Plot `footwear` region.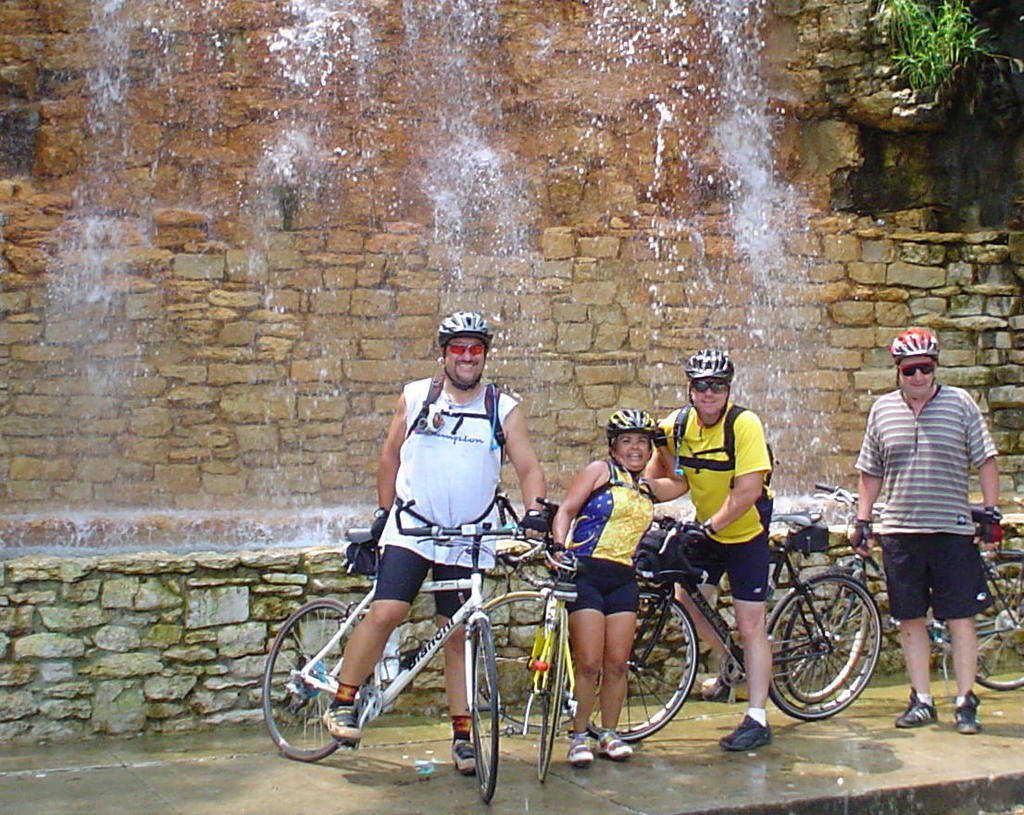
Plotted at [566,733,598,770].
